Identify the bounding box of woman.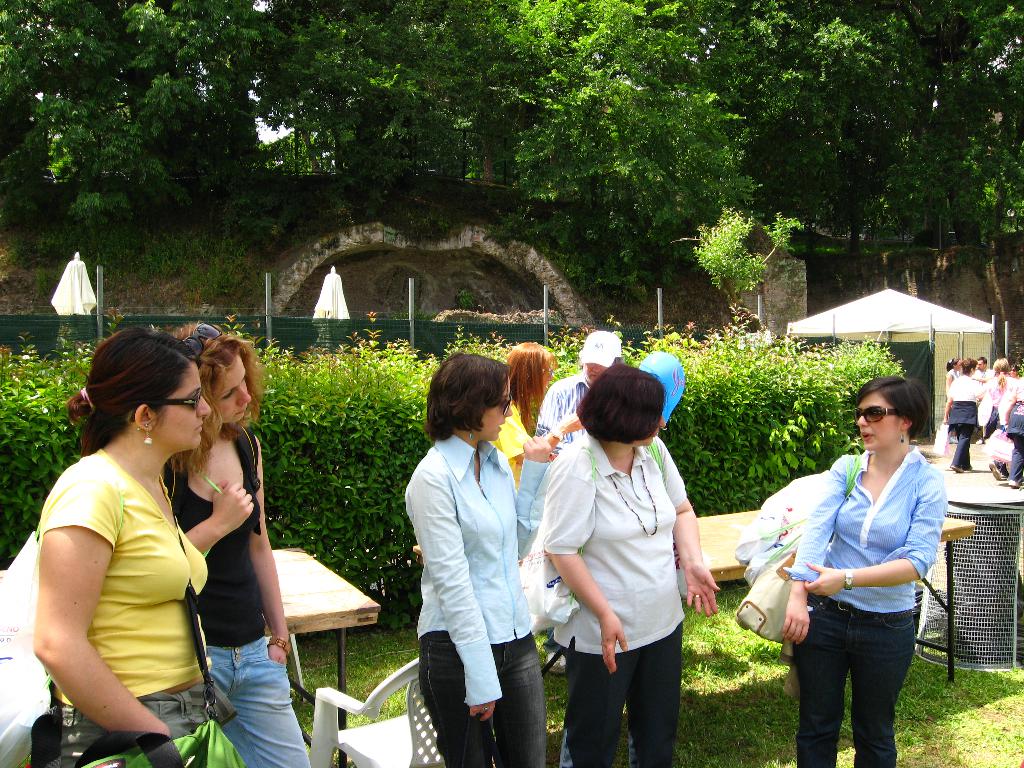
pyautogui.locateOnScreen(31, 325, 220, 767).
